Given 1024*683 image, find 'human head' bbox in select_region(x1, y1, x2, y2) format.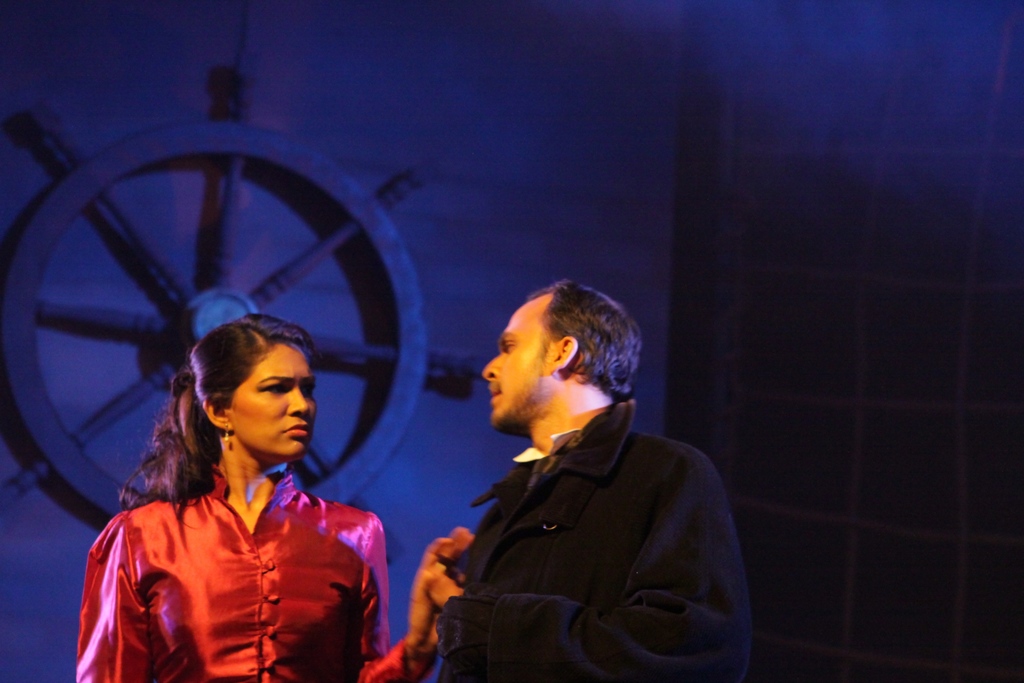
select_region(160, 328, 319, 468).
